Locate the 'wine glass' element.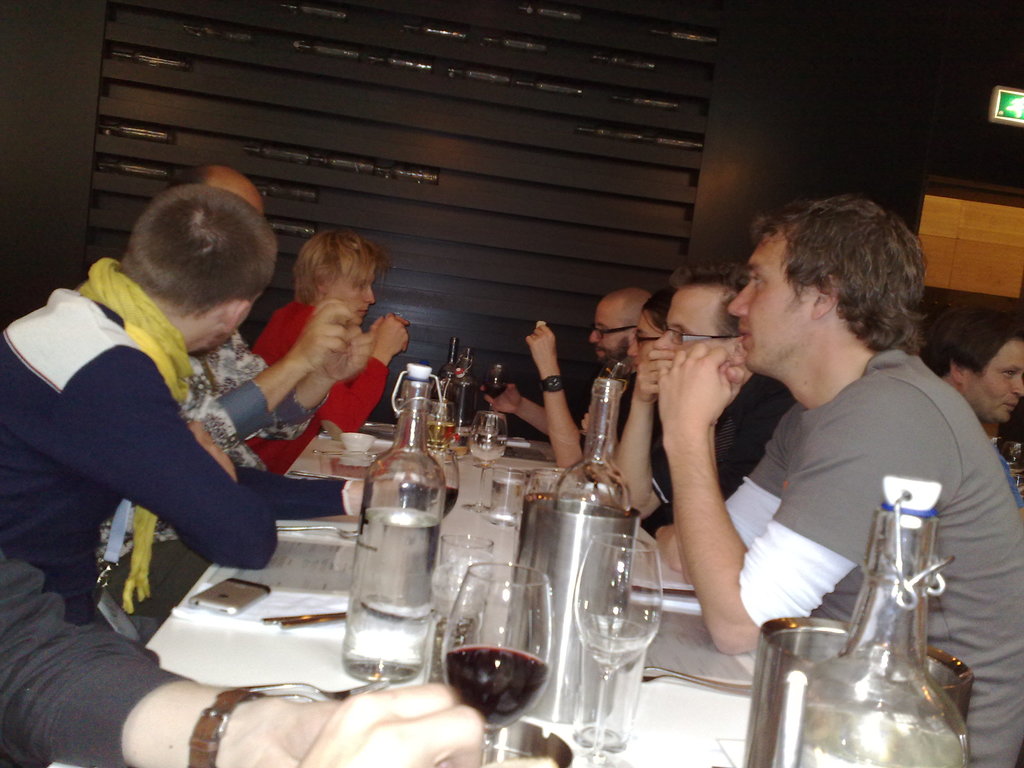
Element bbox: 570,532,664,767.
